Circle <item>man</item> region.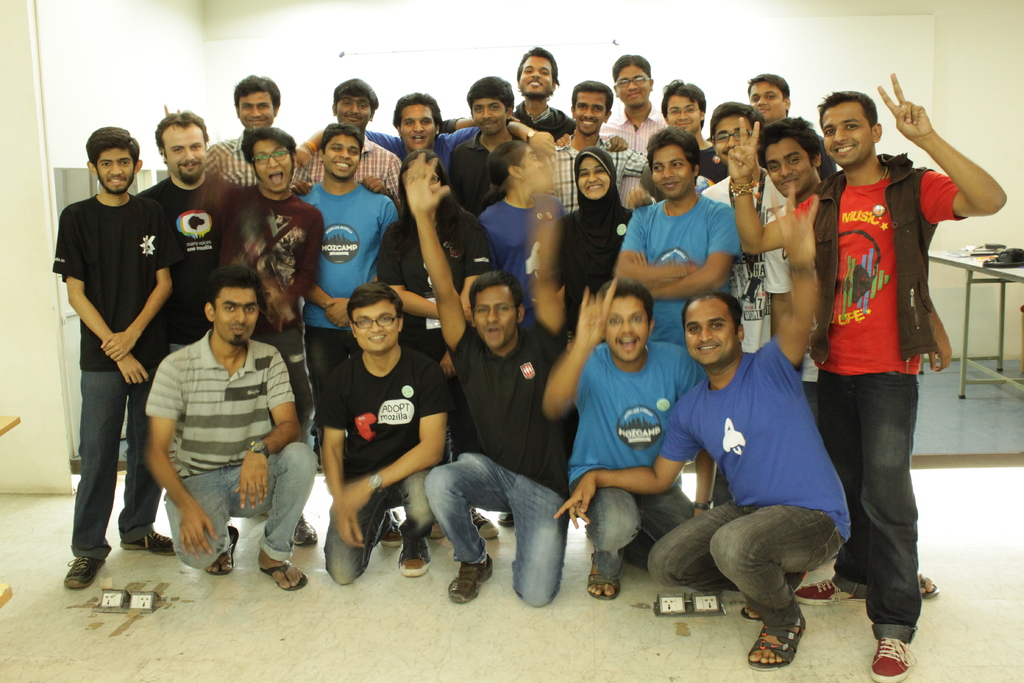
Region: bbox=(439, 72, 529, 169).
